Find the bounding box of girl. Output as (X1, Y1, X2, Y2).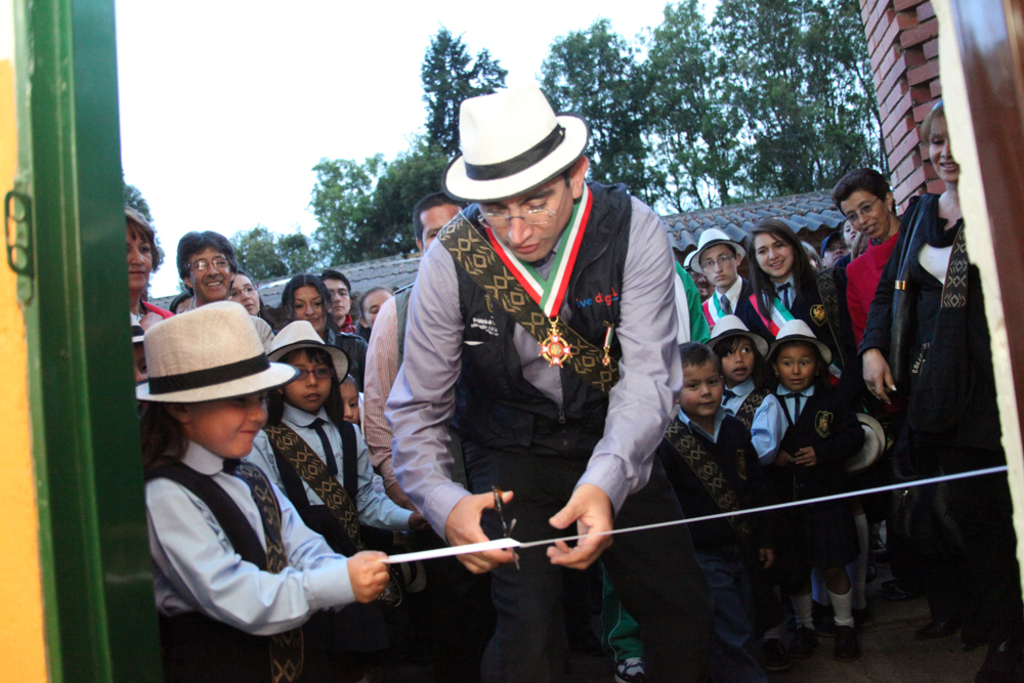
(701, 314, 781, 672).
